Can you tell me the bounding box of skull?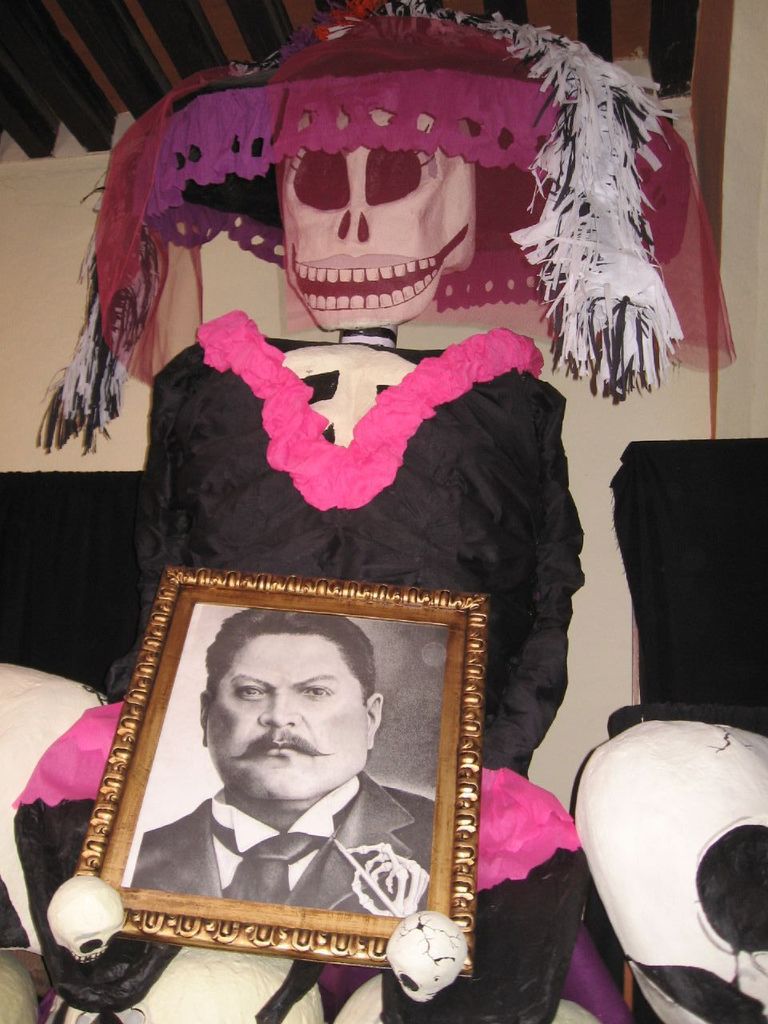
crop(44, 878, 125, 964).
